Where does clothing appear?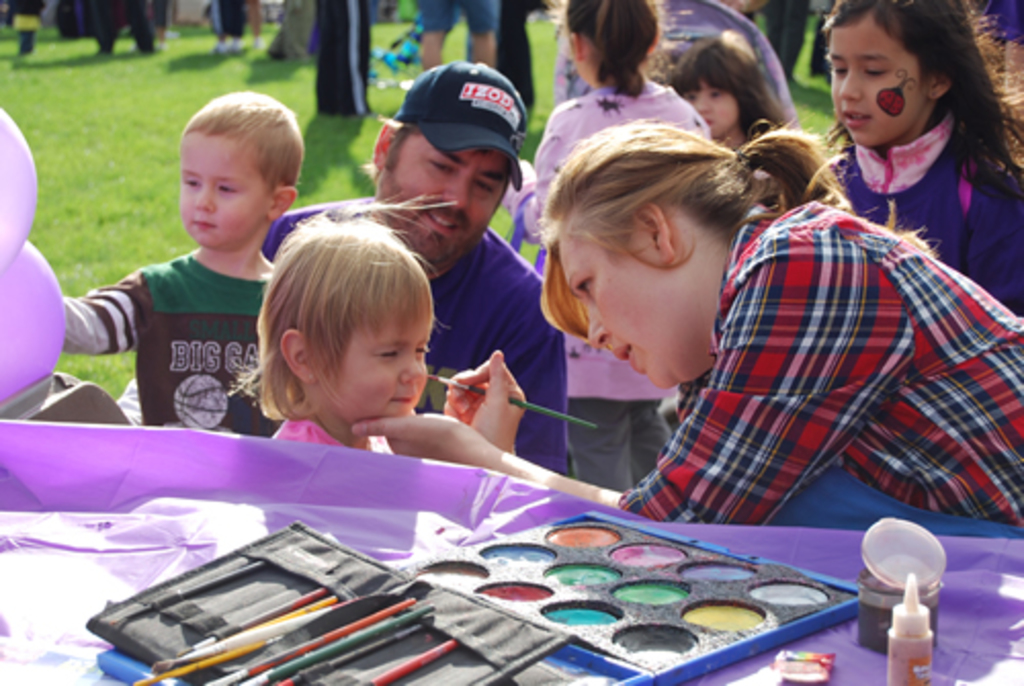
Appears at (266, 188, 596, 500).
